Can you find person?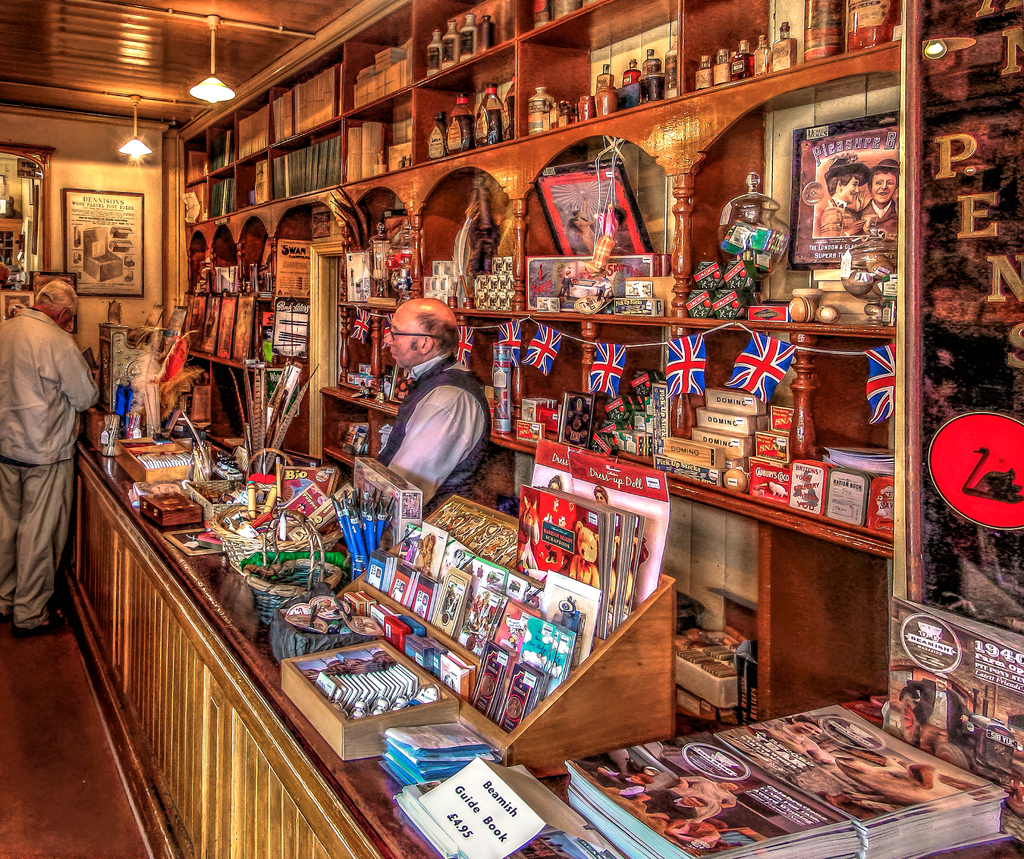
Yes, bounding box: 765, 725, 820, 764.
